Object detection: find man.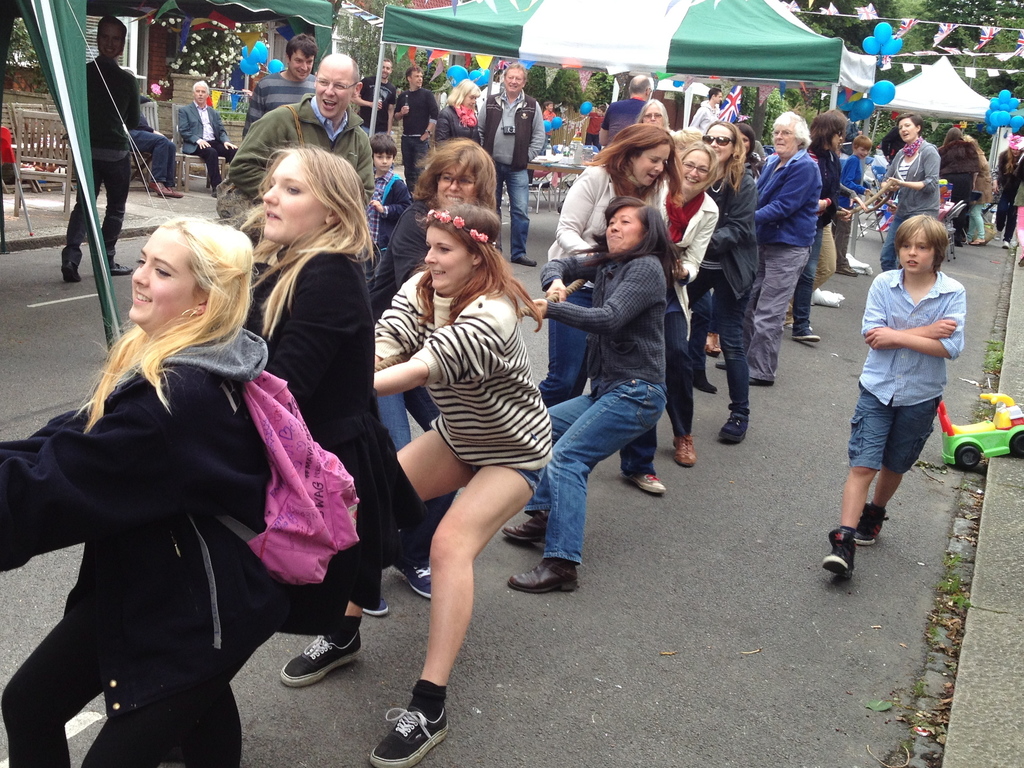
left=179, top=74, right=238, bottom=195.
